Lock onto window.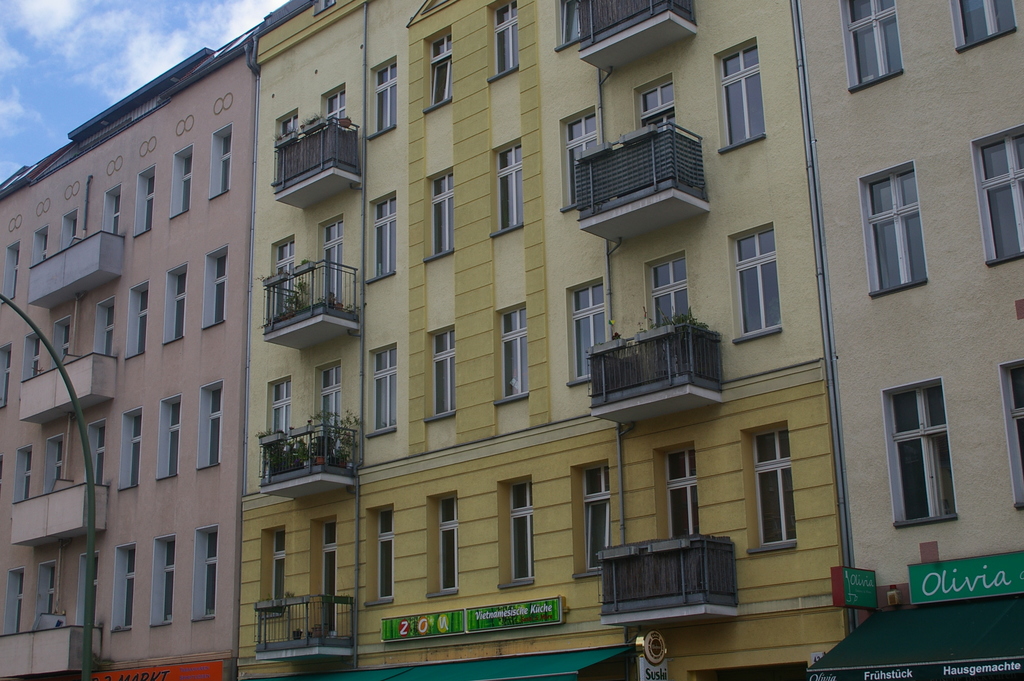
Locked: box(714, 33, 767, 160).
